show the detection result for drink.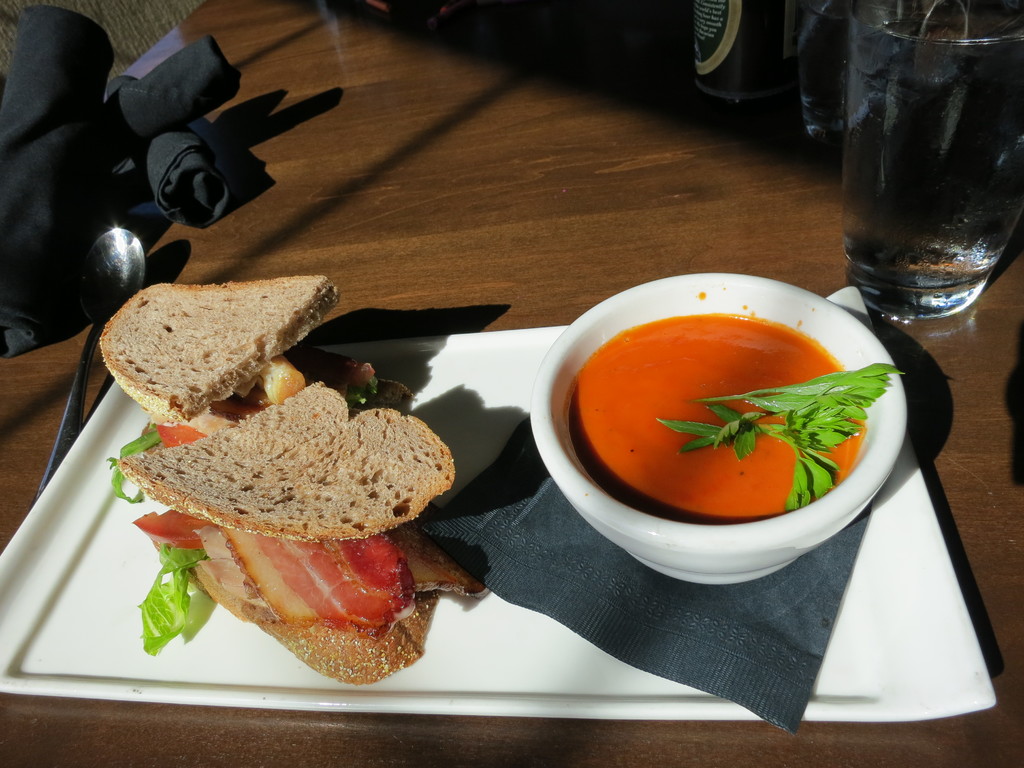
[x1=849, y1=38, x2=1023, y2=354].
